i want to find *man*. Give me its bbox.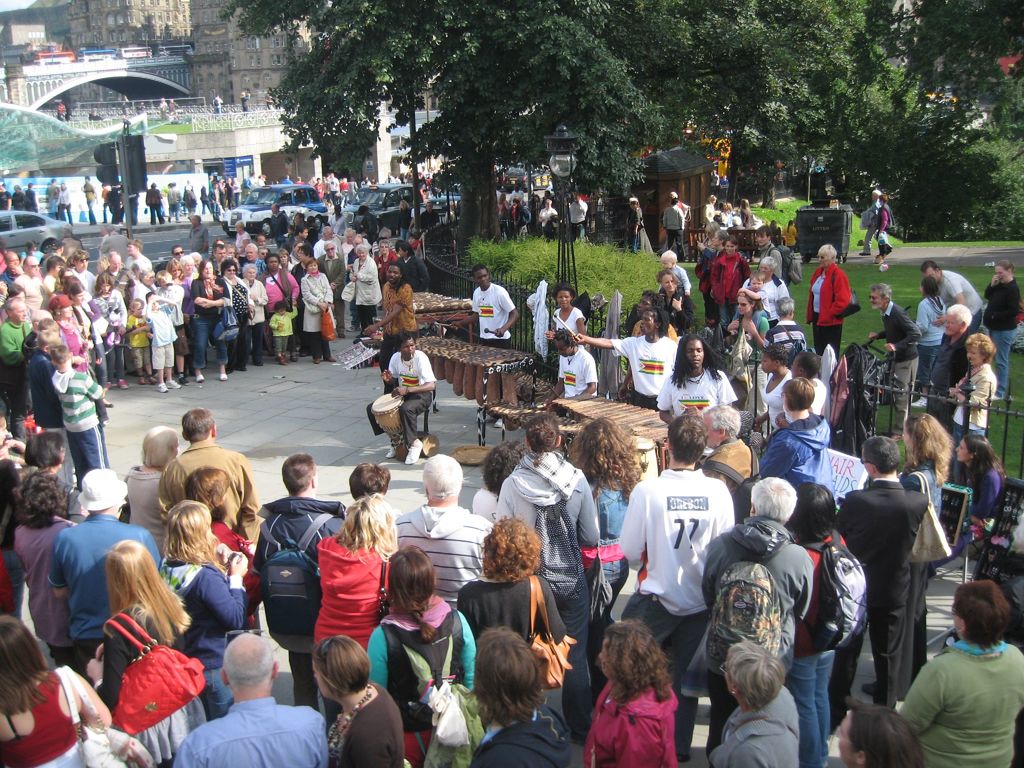
box=[254, 456, 349, 730].
